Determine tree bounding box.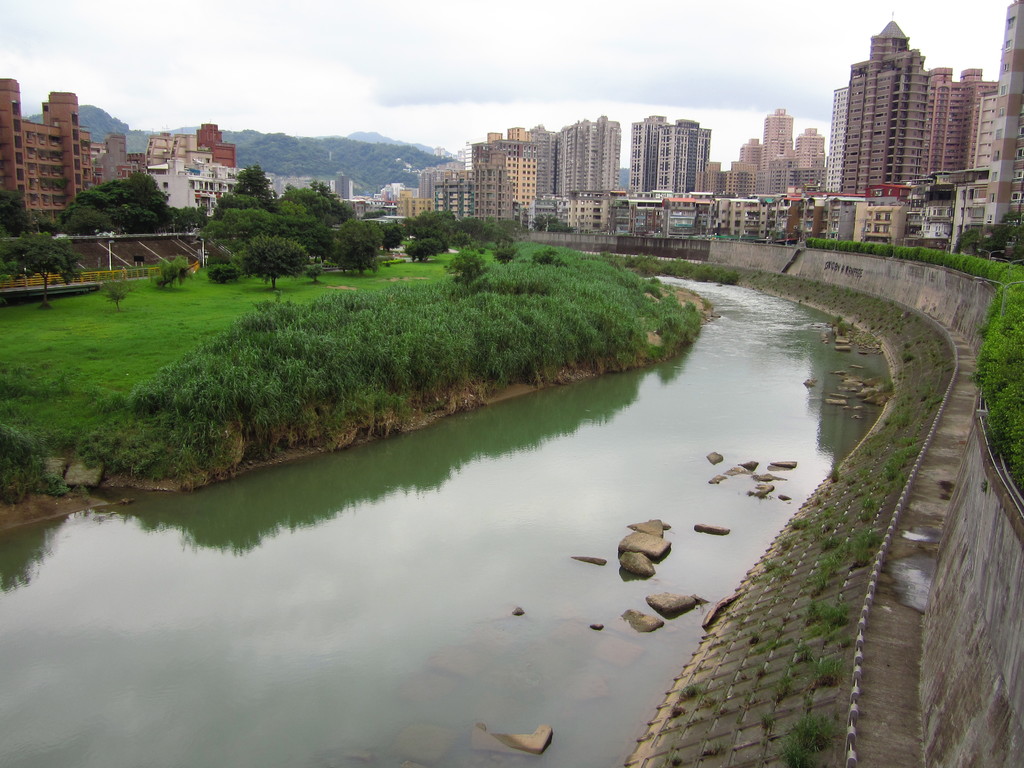
Determined: select_region(231, 230, 310, 292).
